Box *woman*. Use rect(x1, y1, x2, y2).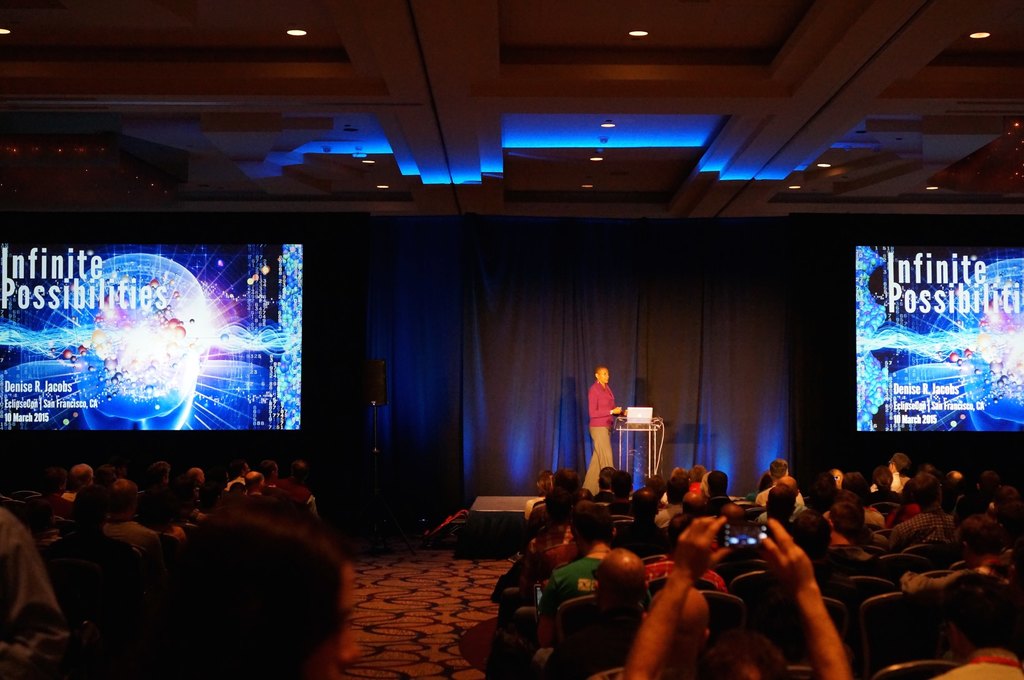
rect(574, 361, 630, 497).
